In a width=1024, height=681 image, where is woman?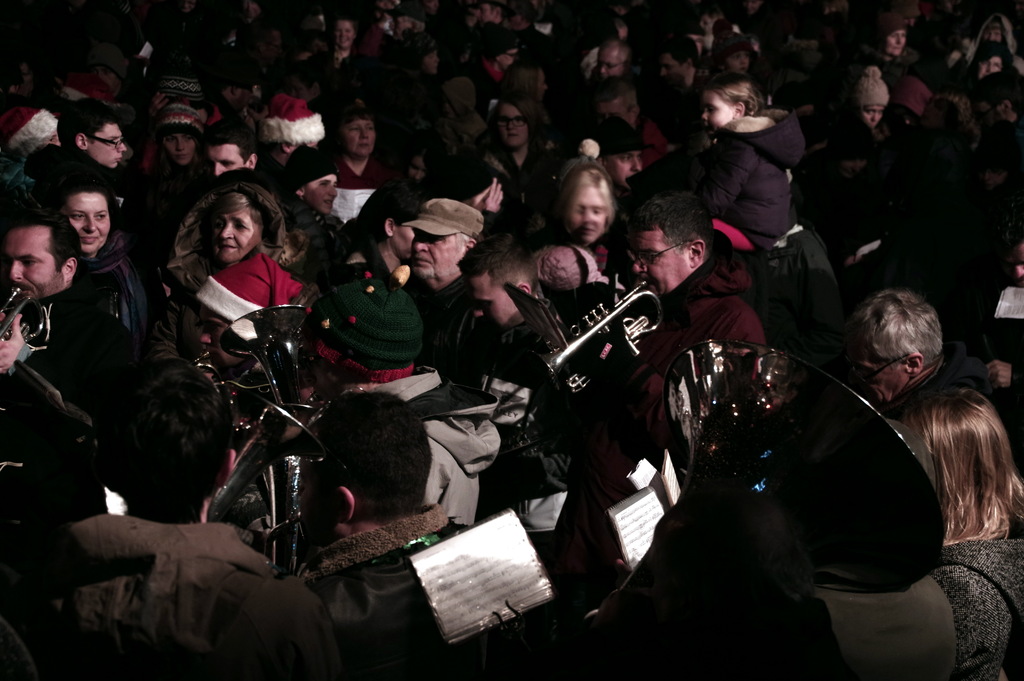
l=554, t=161, r=614, b=274.
